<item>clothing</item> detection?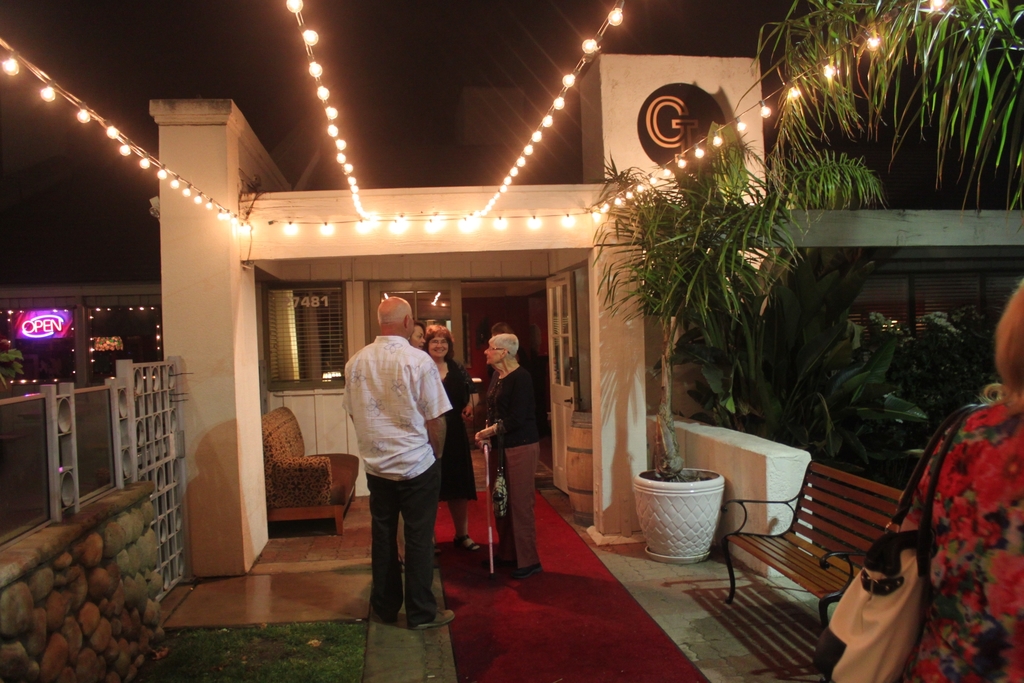
left=344, top=329, right=452, bottom=634
